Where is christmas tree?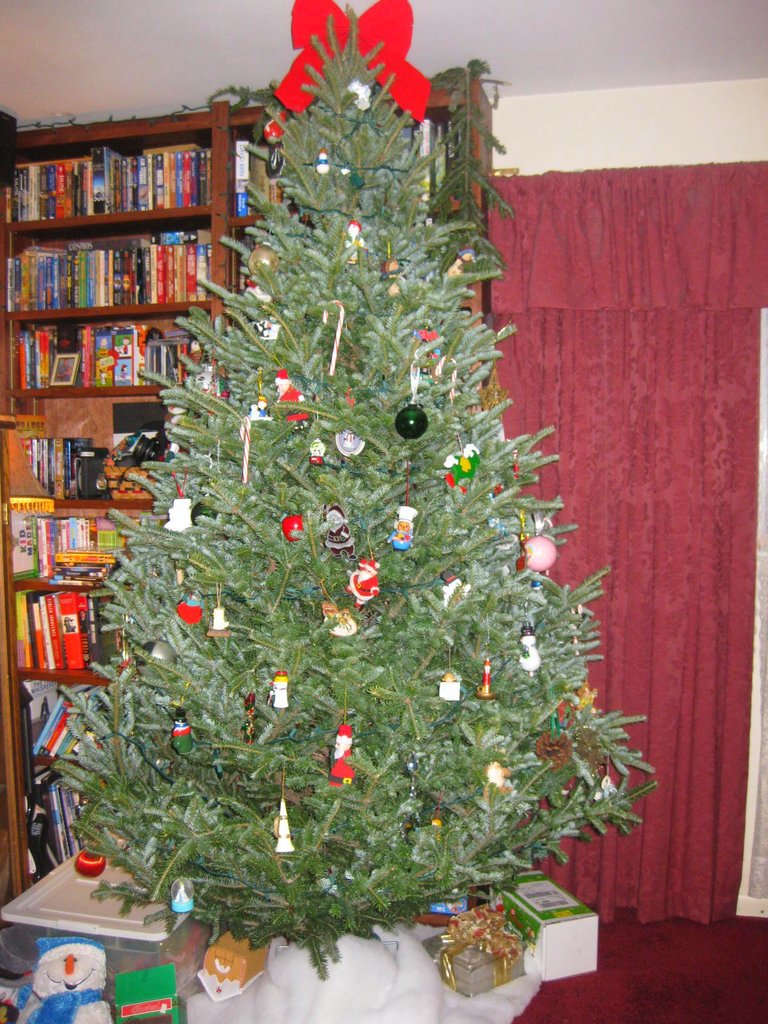
select_region(57, 1, 662, 984).
